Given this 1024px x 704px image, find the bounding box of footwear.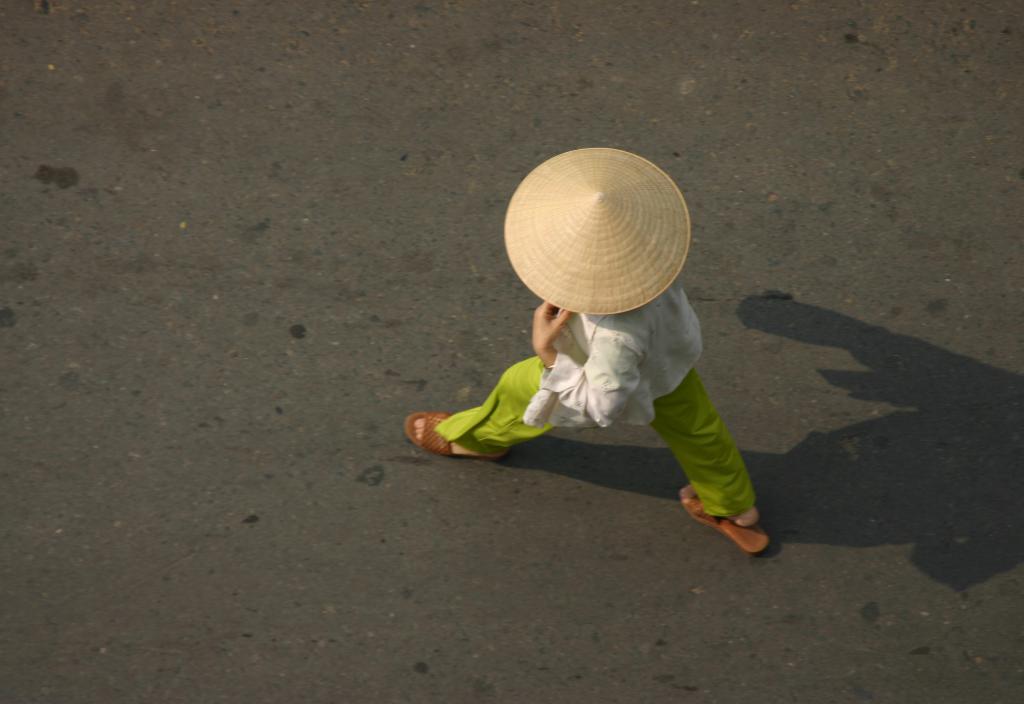
(403, 406, 501, 462).
